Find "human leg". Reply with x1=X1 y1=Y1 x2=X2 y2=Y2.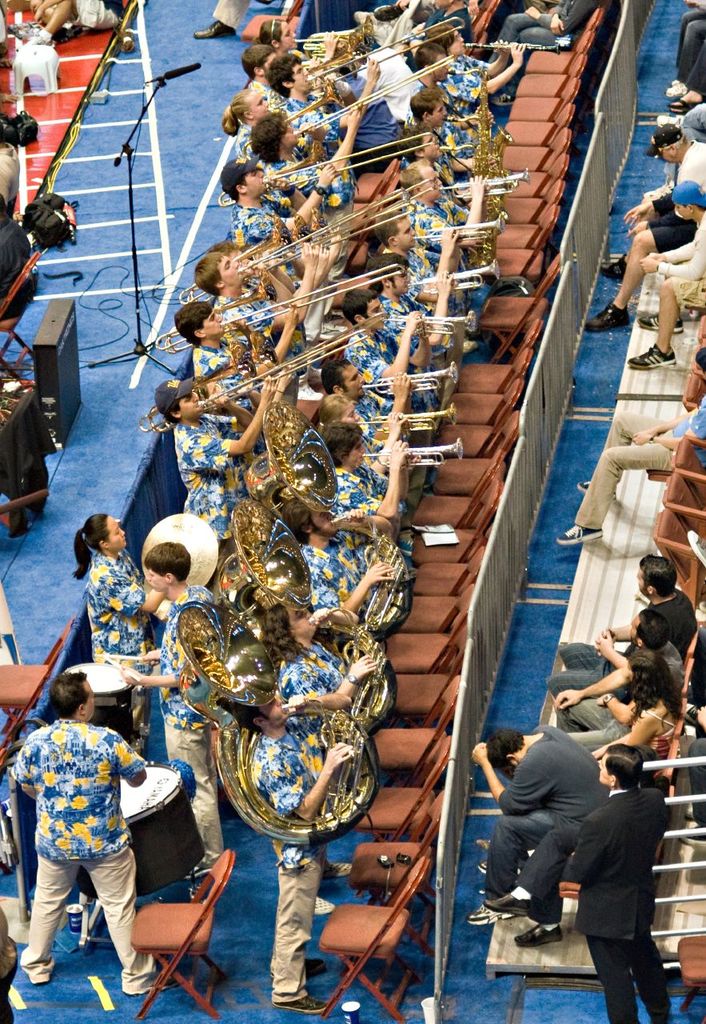
x1=646 y1=934 x2=674 y2=1012.
